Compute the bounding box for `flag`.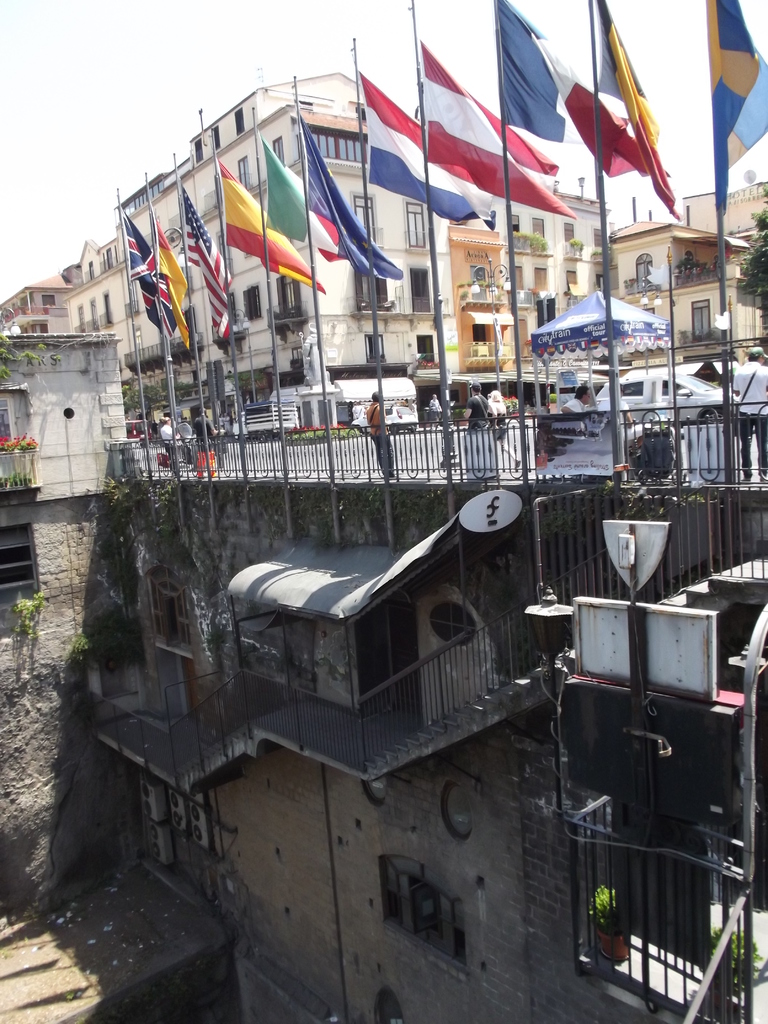
(152, 209, 184, 342).
